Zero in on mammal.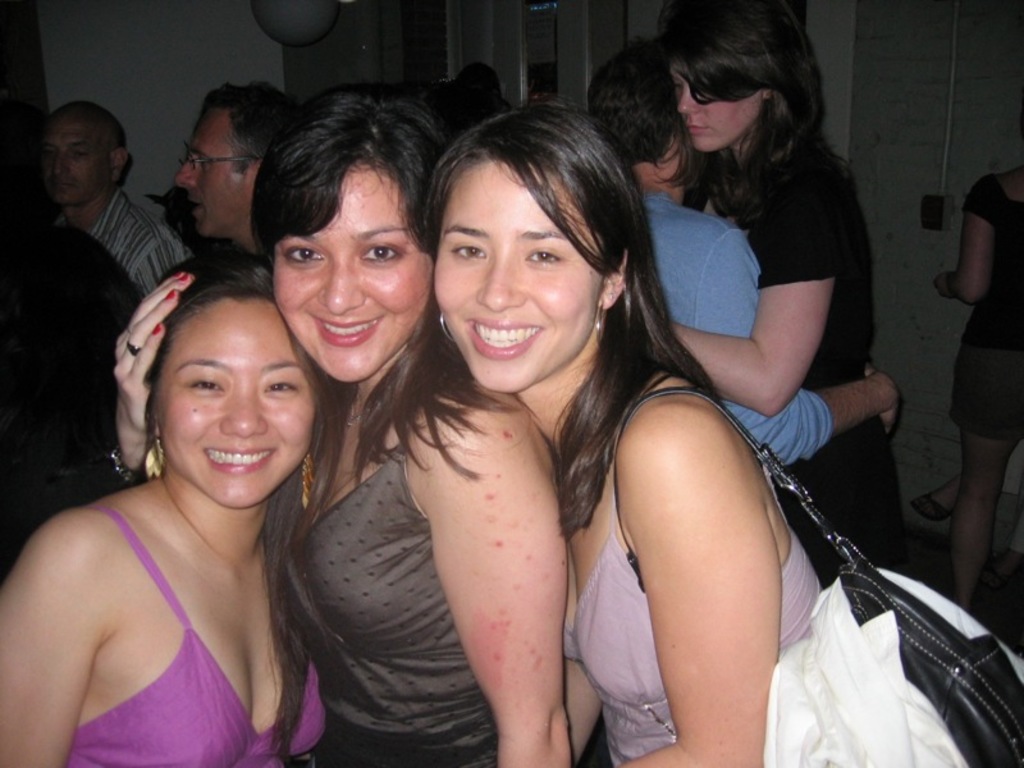
Zeroed in: detection(416, 93, 827, 767).
